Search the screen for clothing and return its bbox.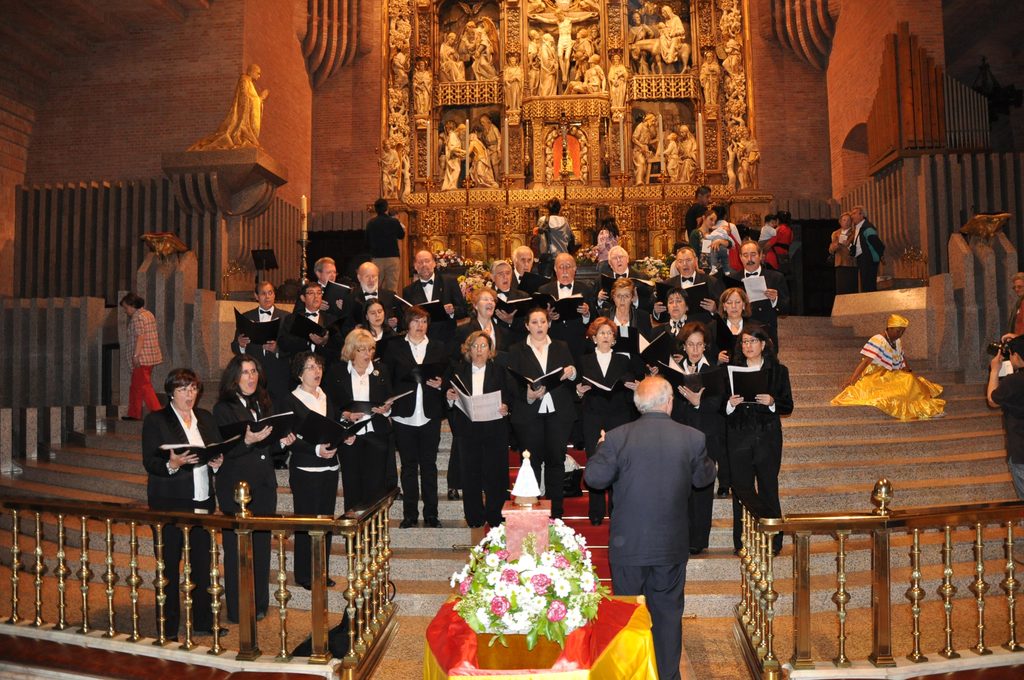
Found: bbox=[832, 324, 956, 419].
